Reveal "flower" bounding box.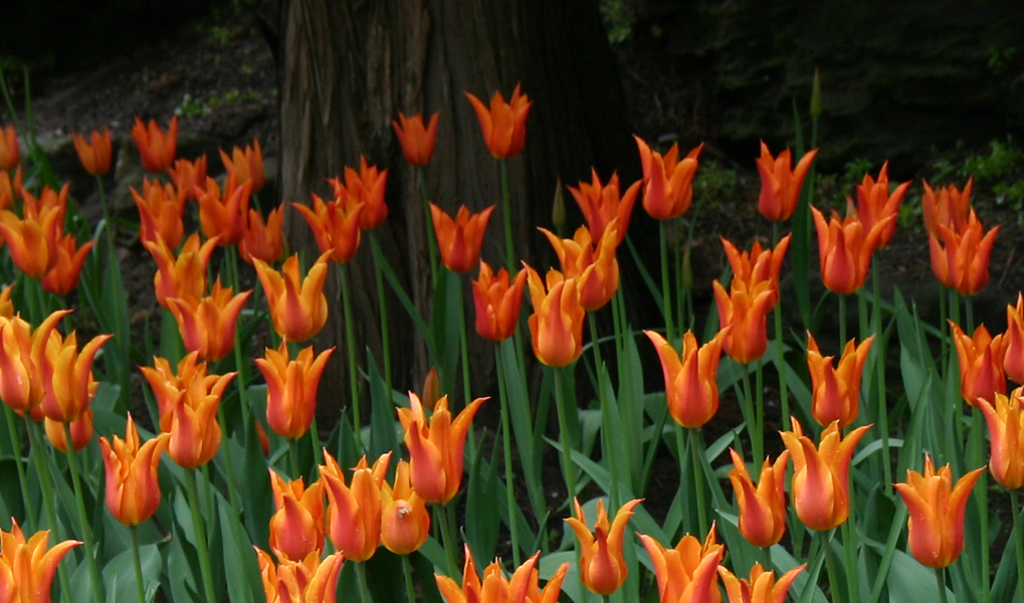
Revealed: Rect(721, 561, 803, 602).
